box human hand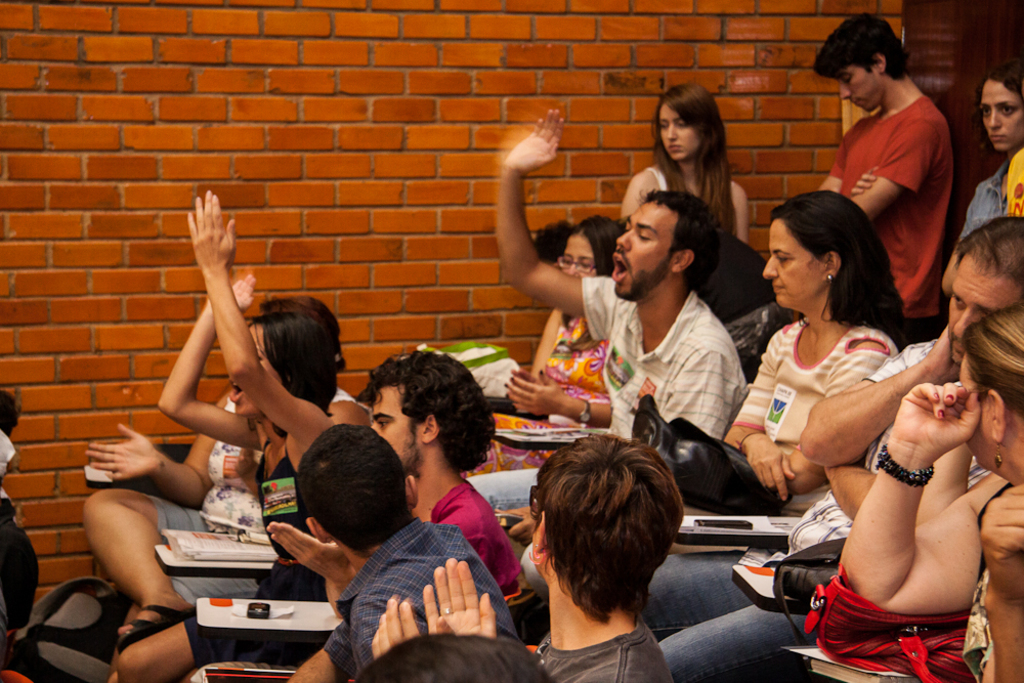
Rect(849, 165, 880, 197)
